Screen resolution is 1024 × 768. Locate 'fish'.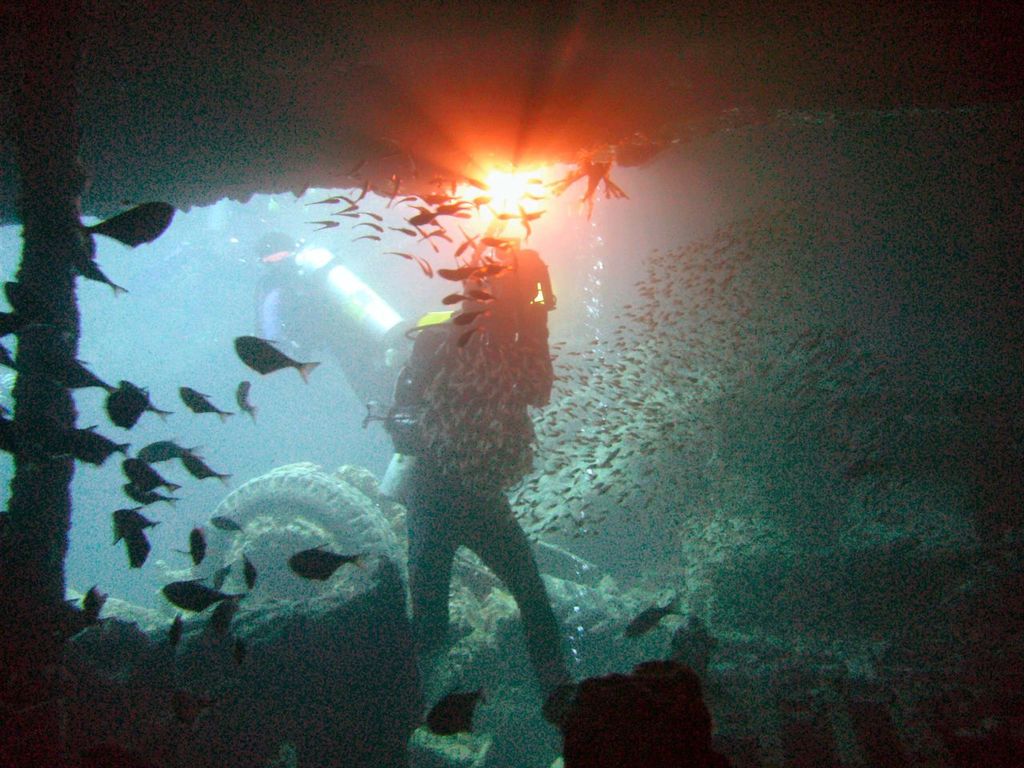
left=71, top=366, right=106, bottom=386.
